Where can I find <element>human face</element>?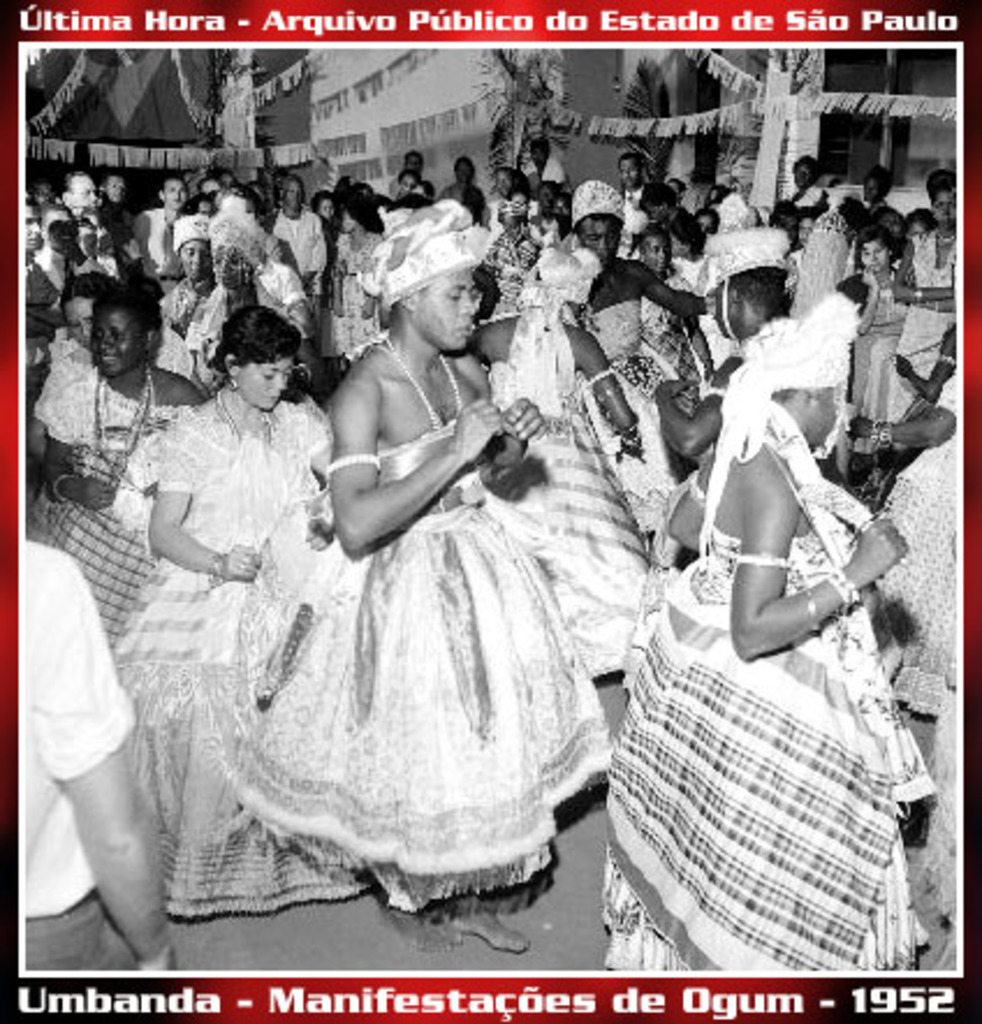
You can find it at x1=859, y1=176, x2=878, y2=192.
